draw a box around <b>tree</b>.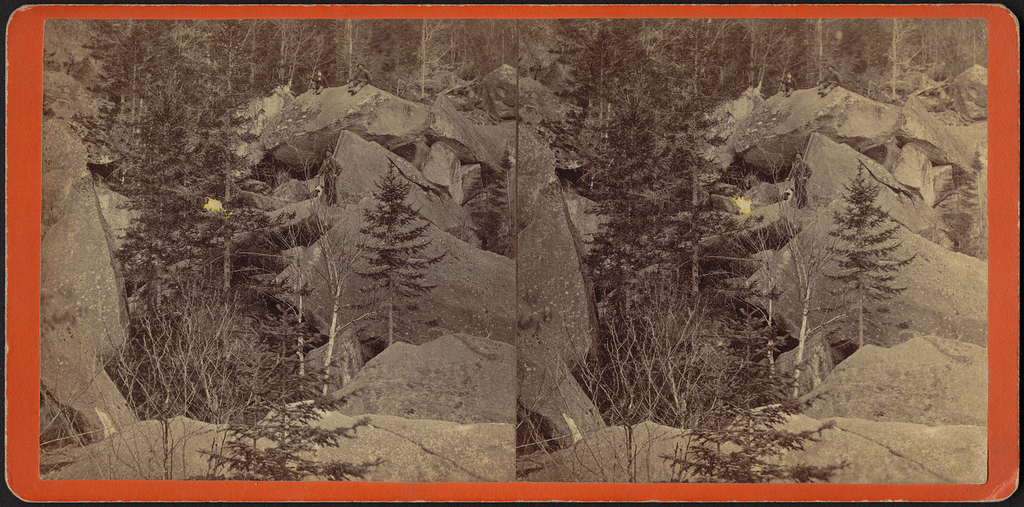
select_region(726, 19, 831, 95).
